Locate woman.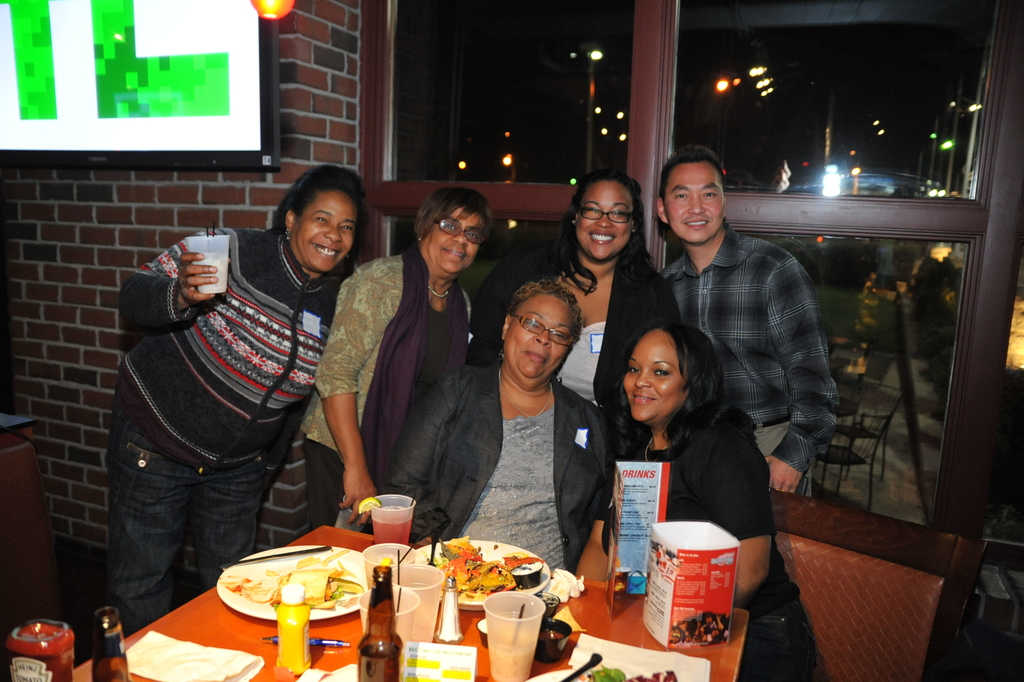
Bounding box: bbox=(386, 279, 619, 578).
